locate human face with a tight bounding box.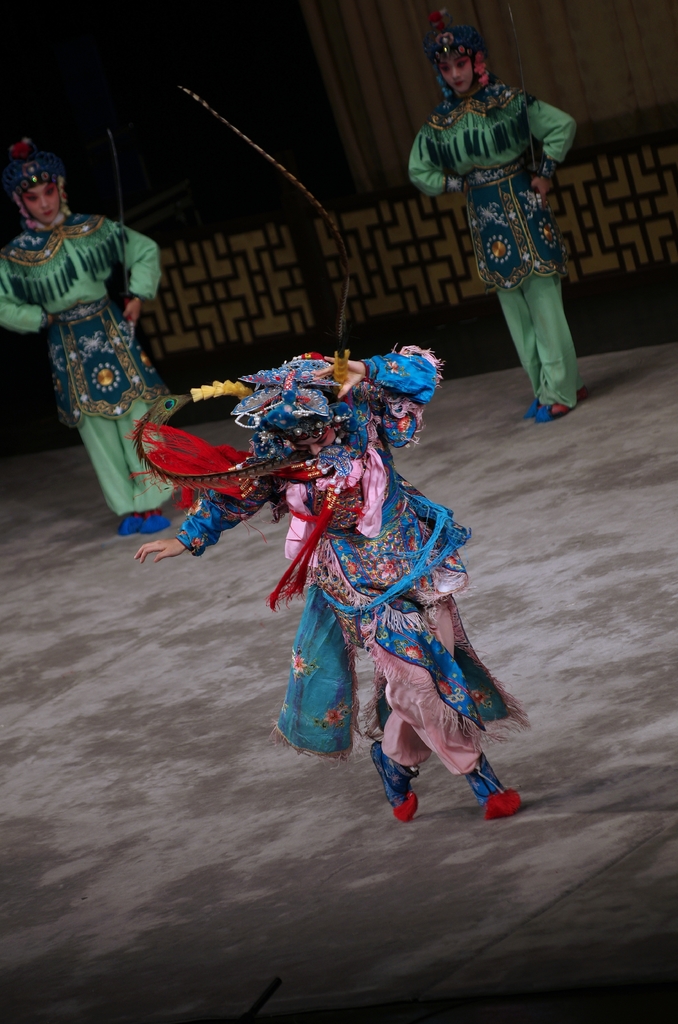
20, 181, 56, 223.
